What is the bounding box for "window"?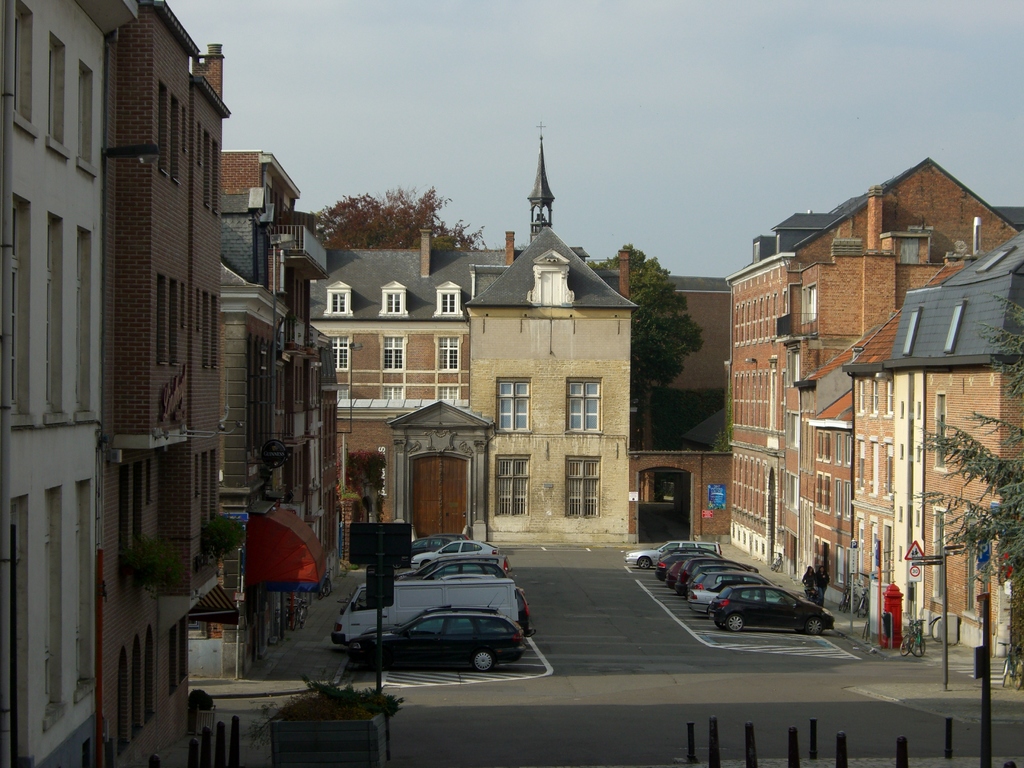
[565, 374, 602, 434].
